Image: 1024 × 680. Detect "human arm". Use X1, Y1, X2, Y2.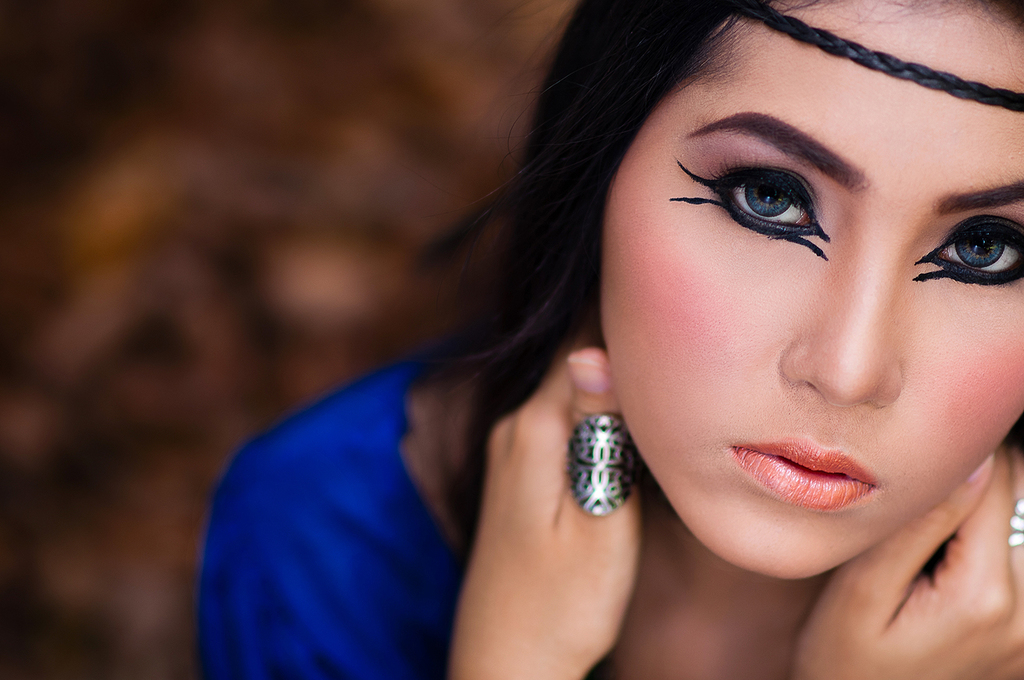
783, 441, 1018, 679.
